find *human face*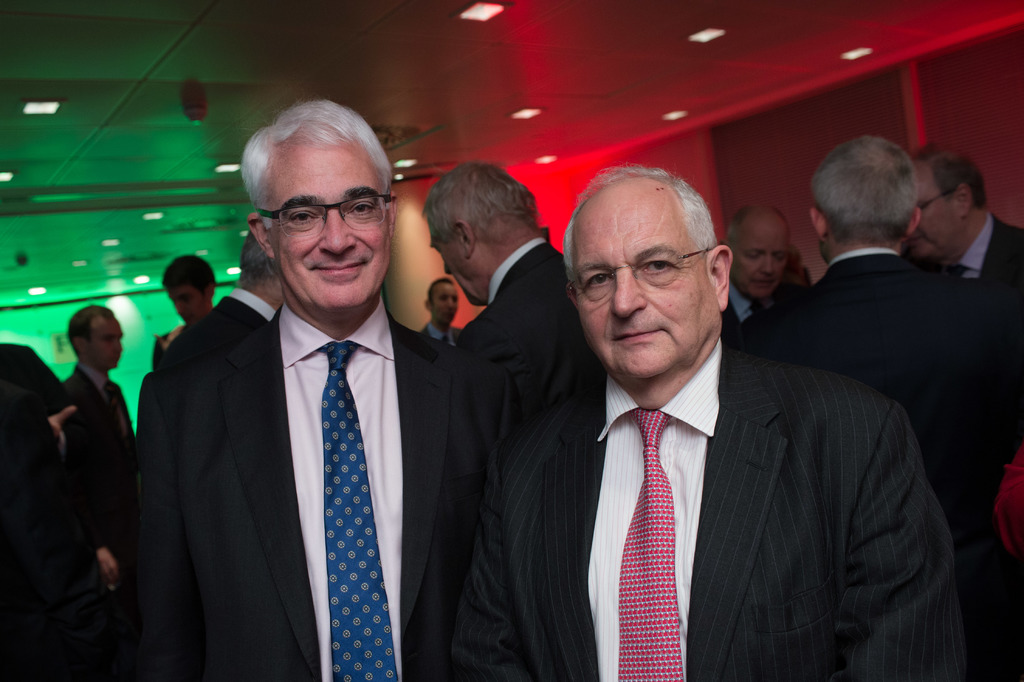
bbox=[430, 281, 456, 326]
